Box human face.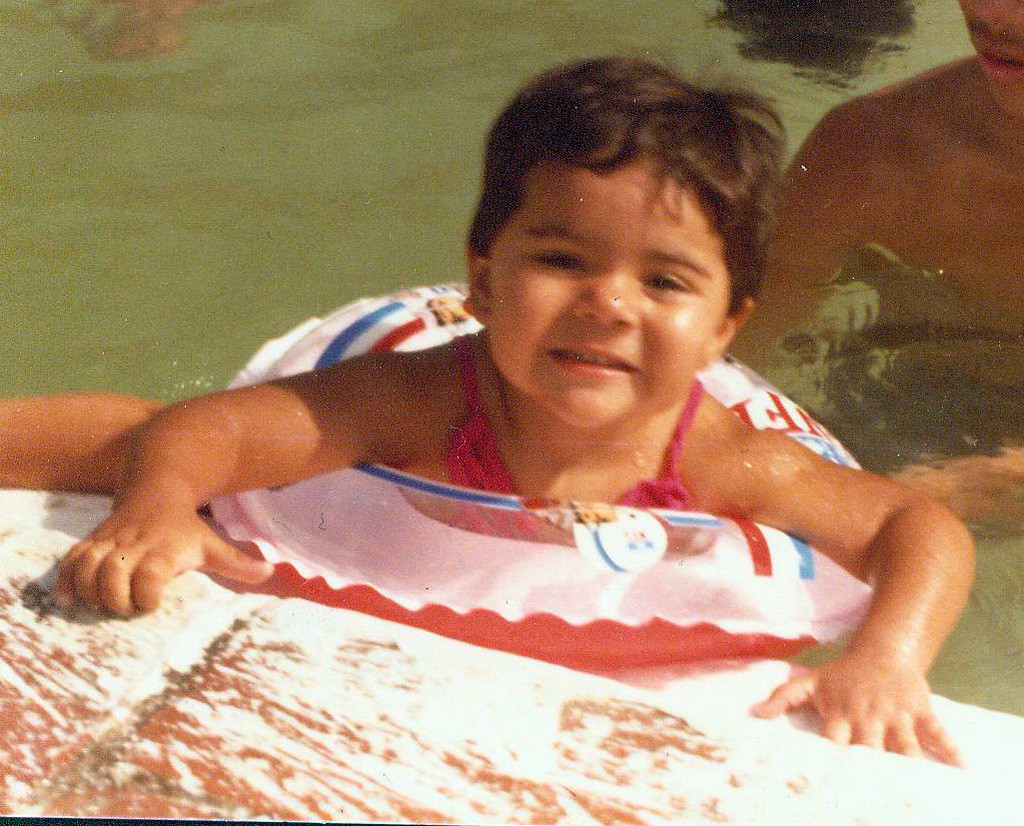
select_region(492, 151, 717, 436).
